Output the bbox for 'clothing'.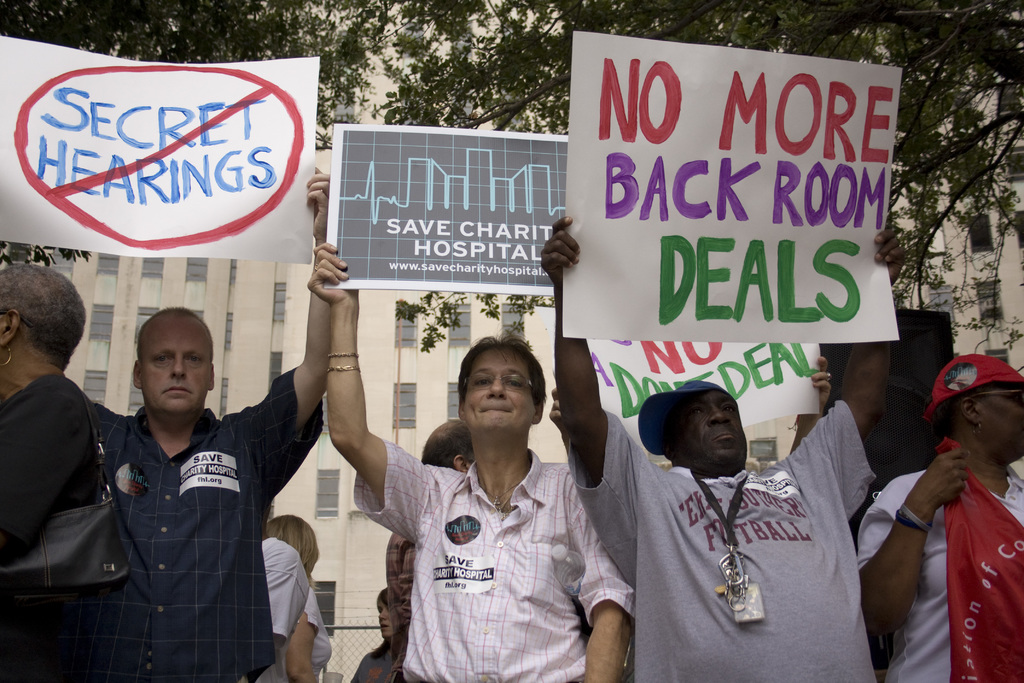
[left=604, top=388, right=888, bottom=675].
